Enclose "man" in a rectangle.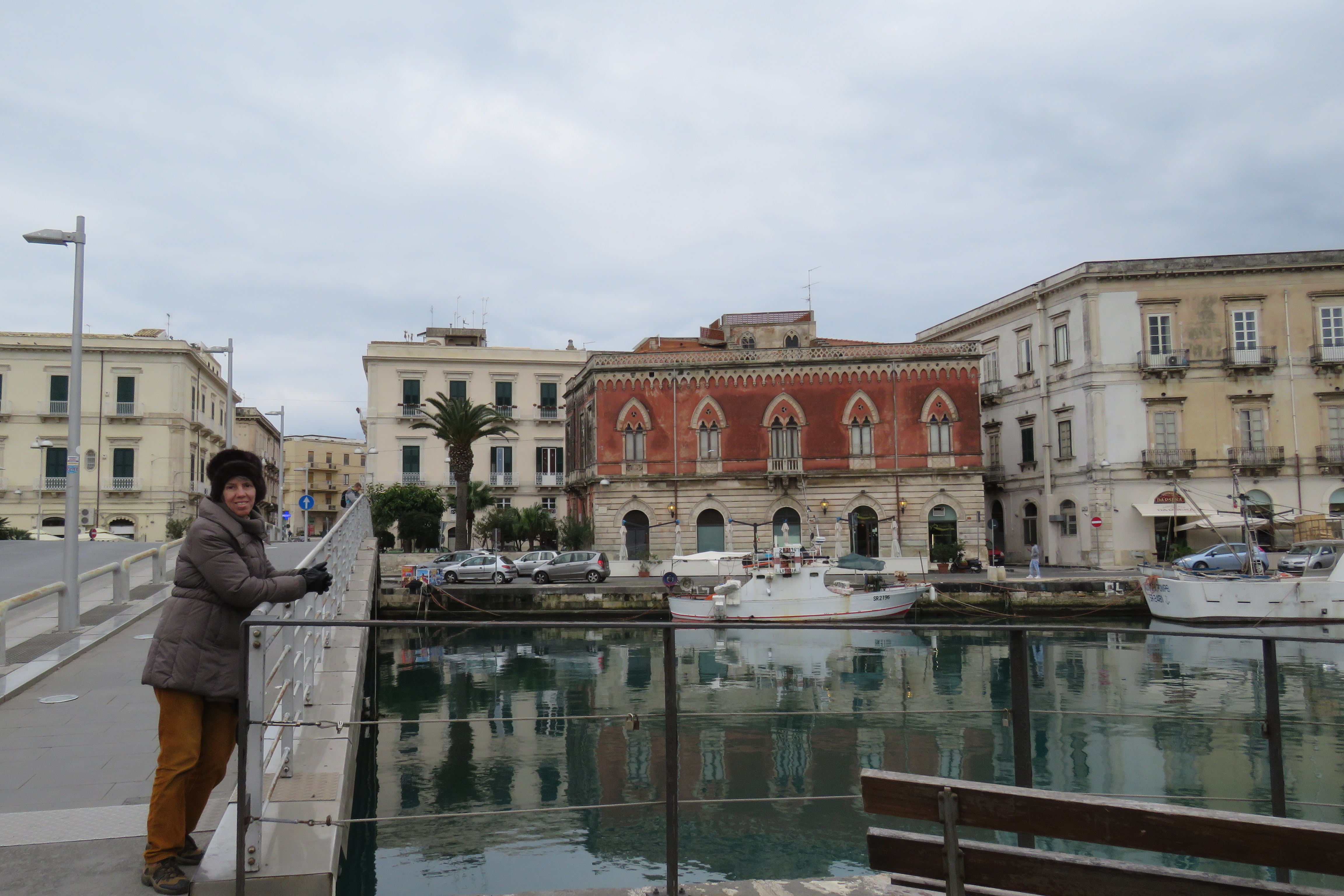
<bbox>101, 139, 106, 150</bbox>.
